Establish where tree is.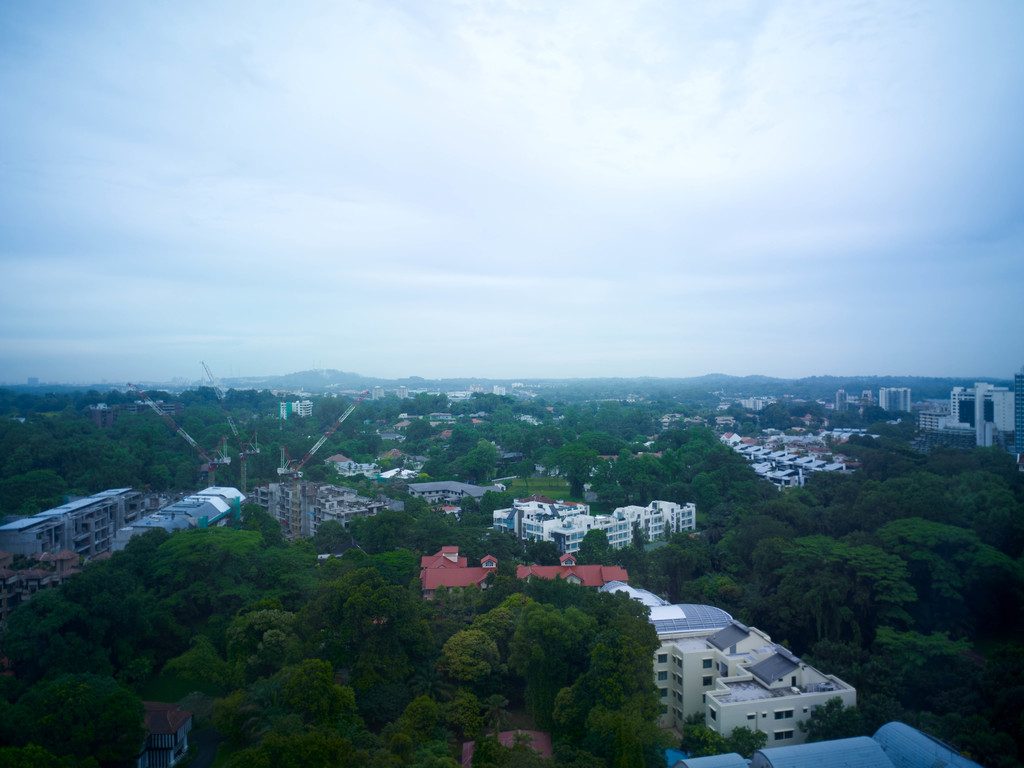
Established at <box>407,692,443,741</box>.
